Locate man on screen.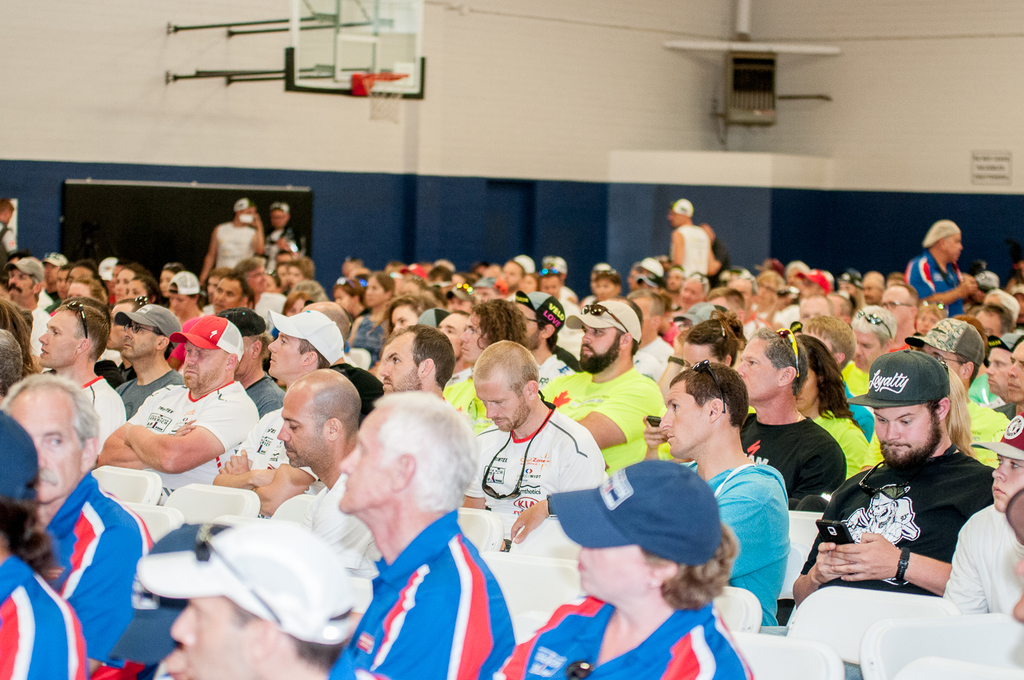
On screen at x1=271, y1=367, x2=382, y2=567.
